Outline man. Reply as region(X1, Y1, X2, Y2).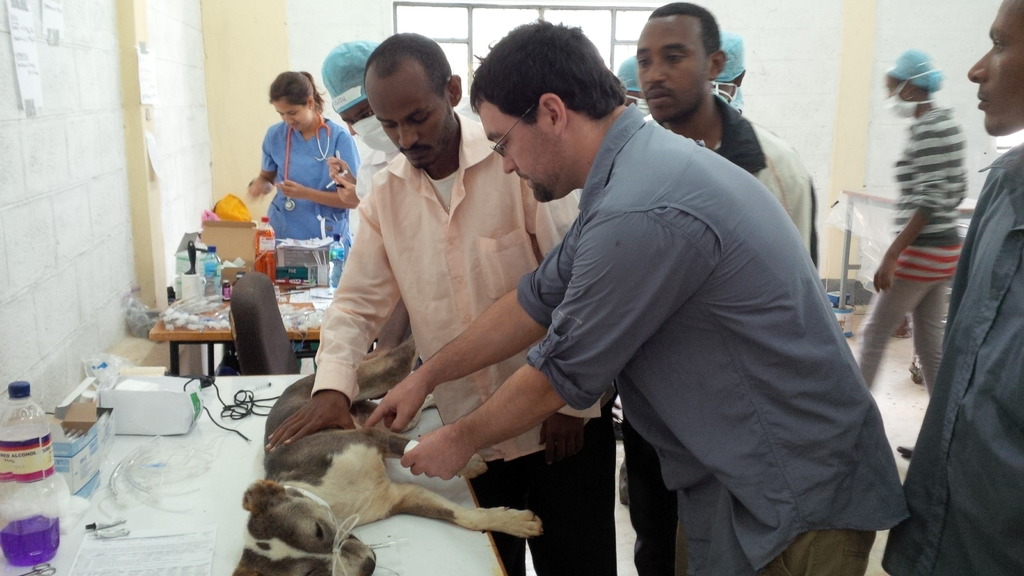
region(614, 1, 824, 575).
